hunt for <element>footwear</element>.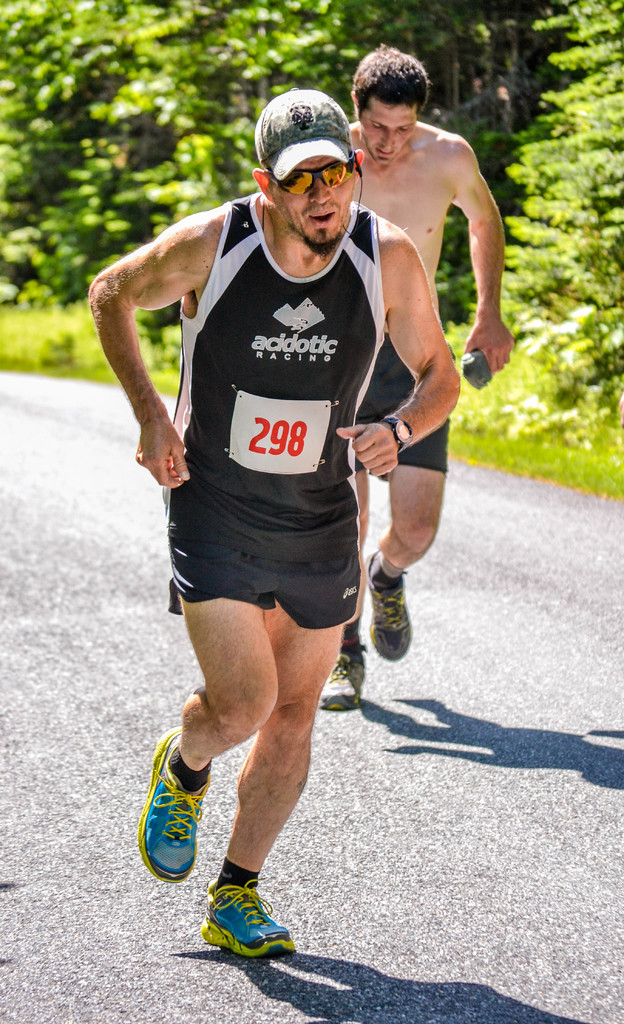
Hunted down at bbox(316, 639, 367, 711).
